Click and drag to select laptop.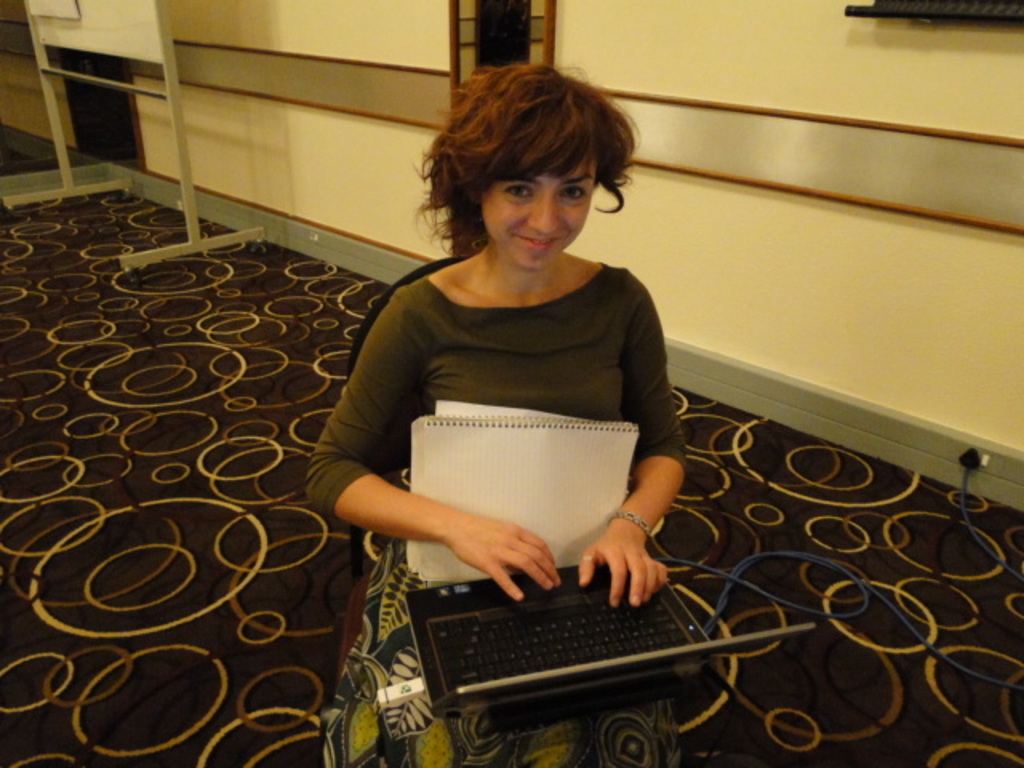
Selection: bbox=[389, 544, 754, 725].
